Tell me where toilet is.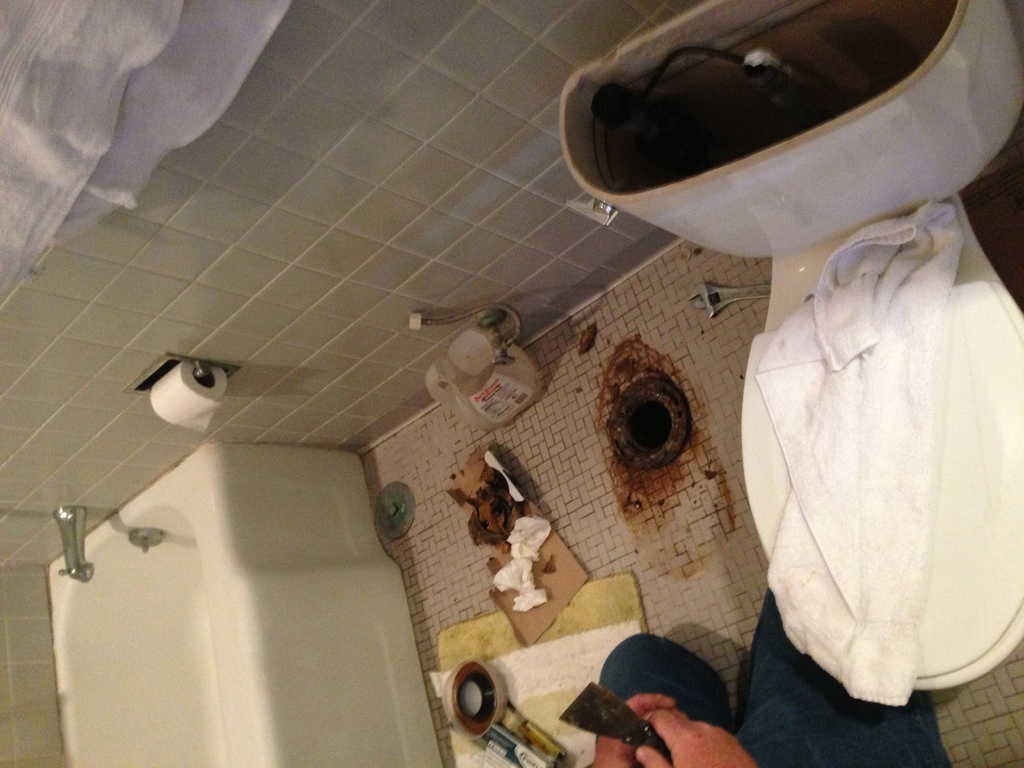
toilet is at Rect(735, 189, 1023, 705).
